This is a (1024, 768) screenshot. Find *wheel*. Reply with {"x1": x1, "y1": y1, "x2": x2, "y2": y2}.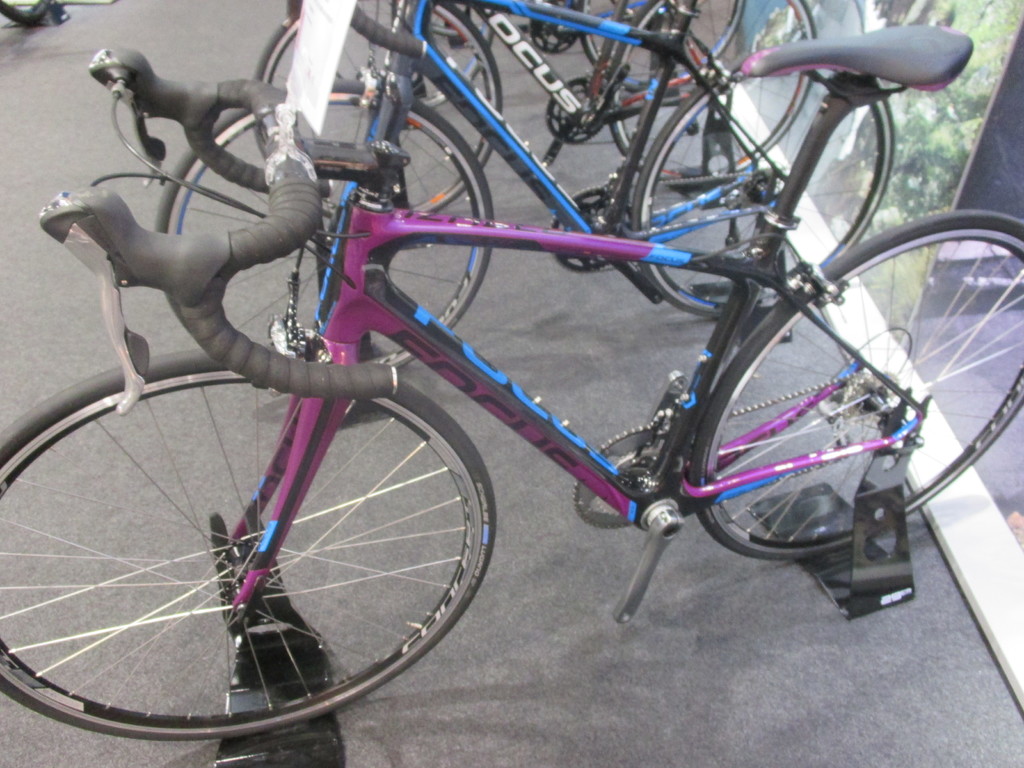
{"x1": 582, "y1": 0, "x2": 747, "y2": 90}.
